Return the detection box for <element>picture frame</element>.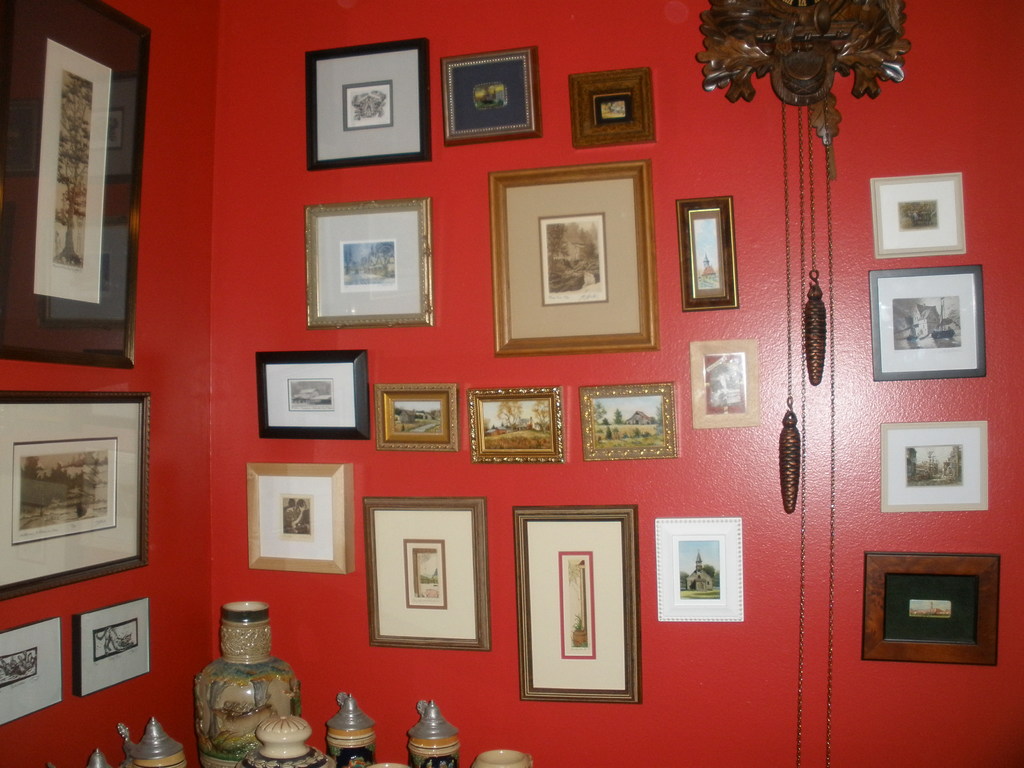
(x1=868, y1=172, x2=966, y2=258).
